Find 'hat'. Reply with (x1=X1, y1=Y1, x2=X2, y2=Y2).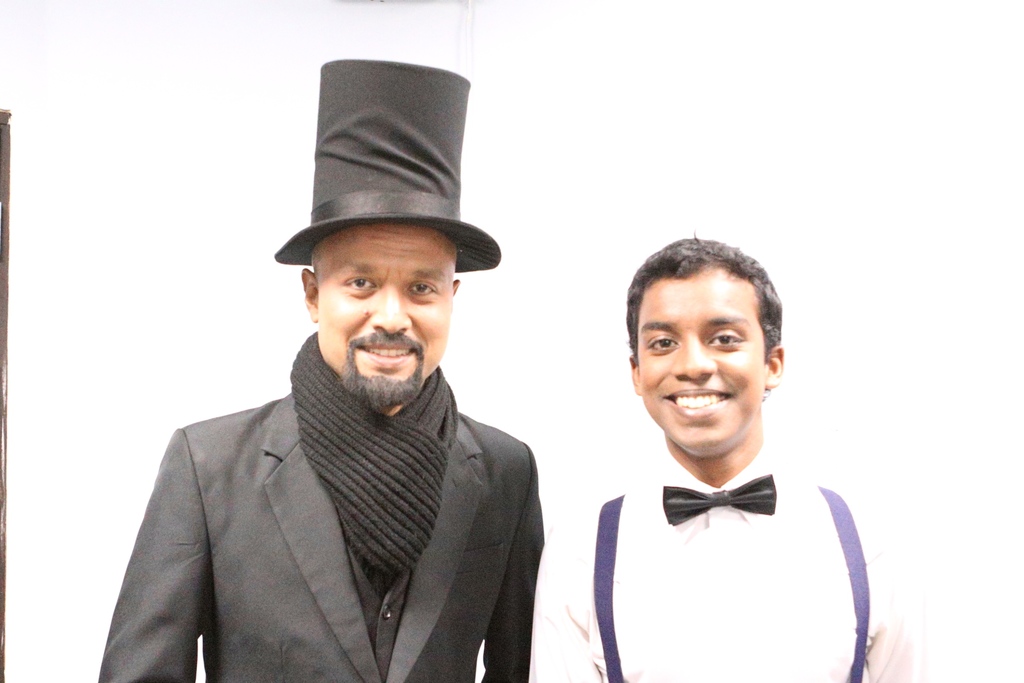
(x1=273, y1=57, x2=501, y2=274).
